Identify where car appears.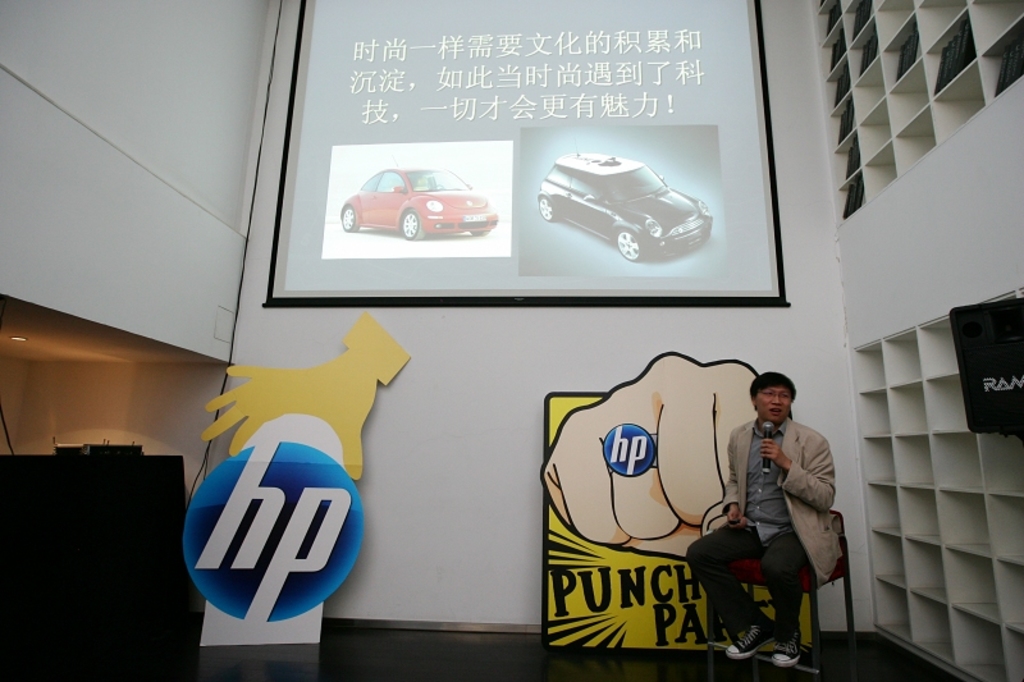
Appears at 328 152 506 255.
